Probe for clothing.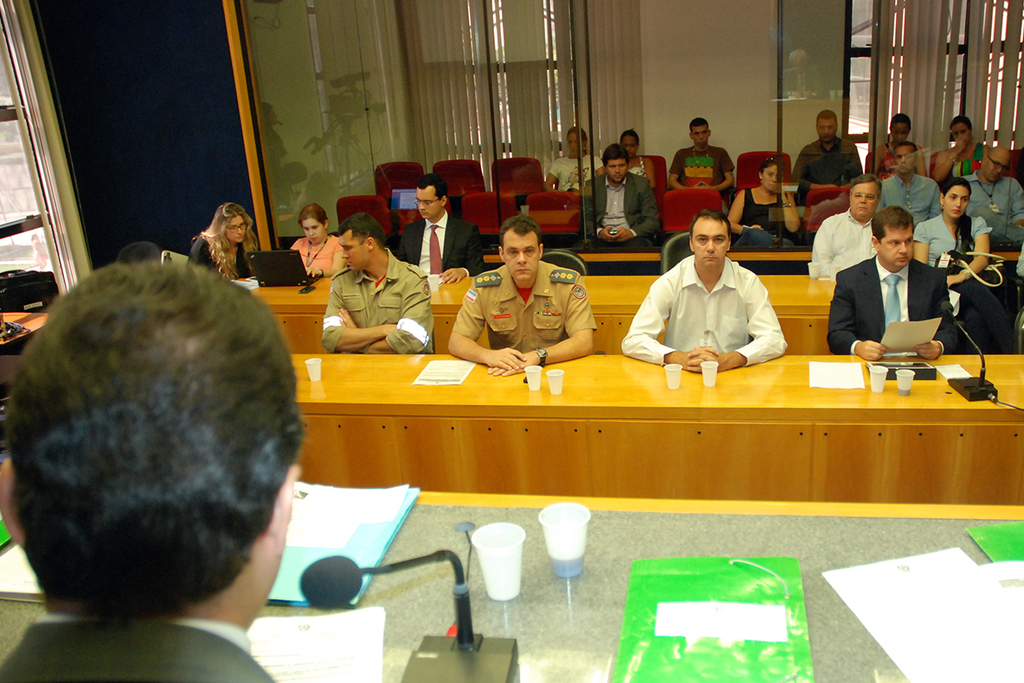
Probe result: bbox=[0, 614, 276, 682].
